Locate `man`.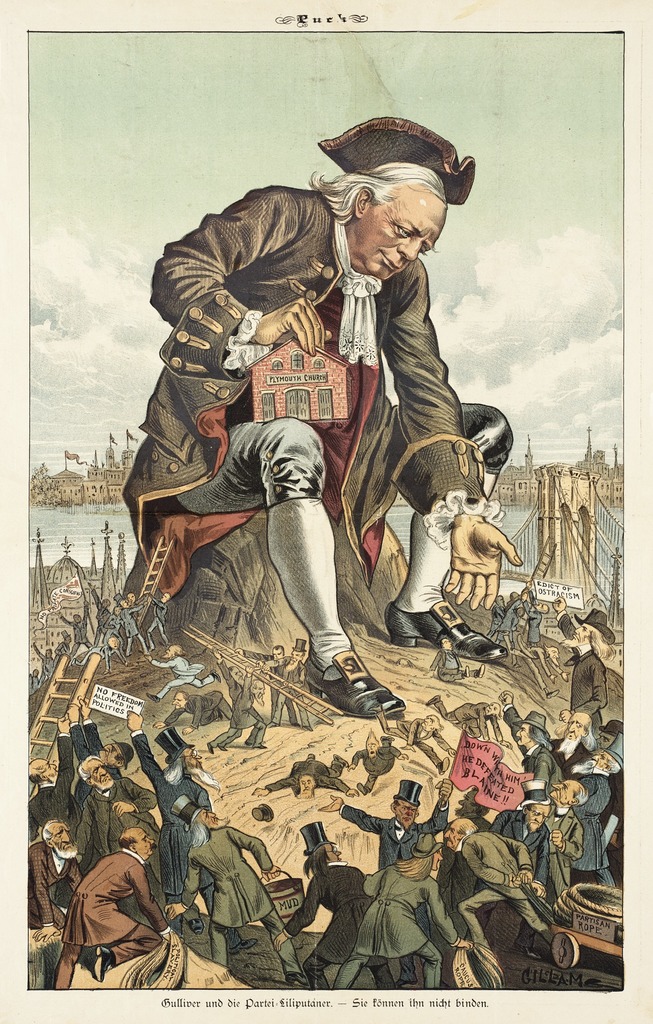
Bounding box: (83, 703, 157, 824).
